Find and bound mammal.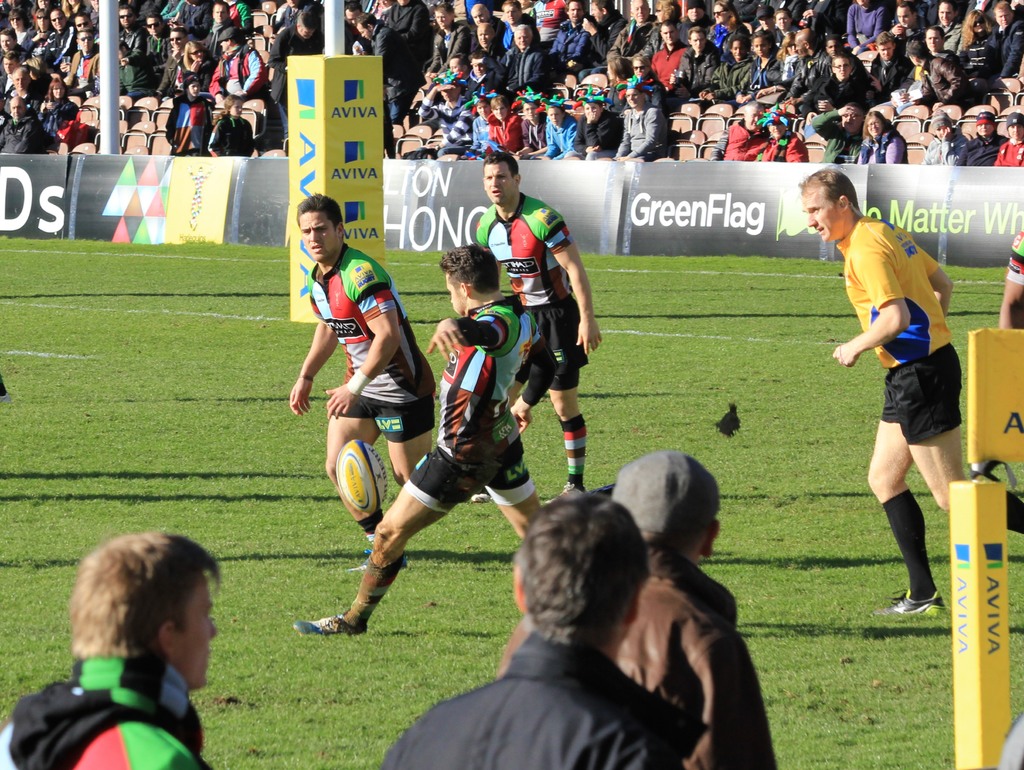
Bound: <bbox>167, 0, 207, 35</bbox>.
